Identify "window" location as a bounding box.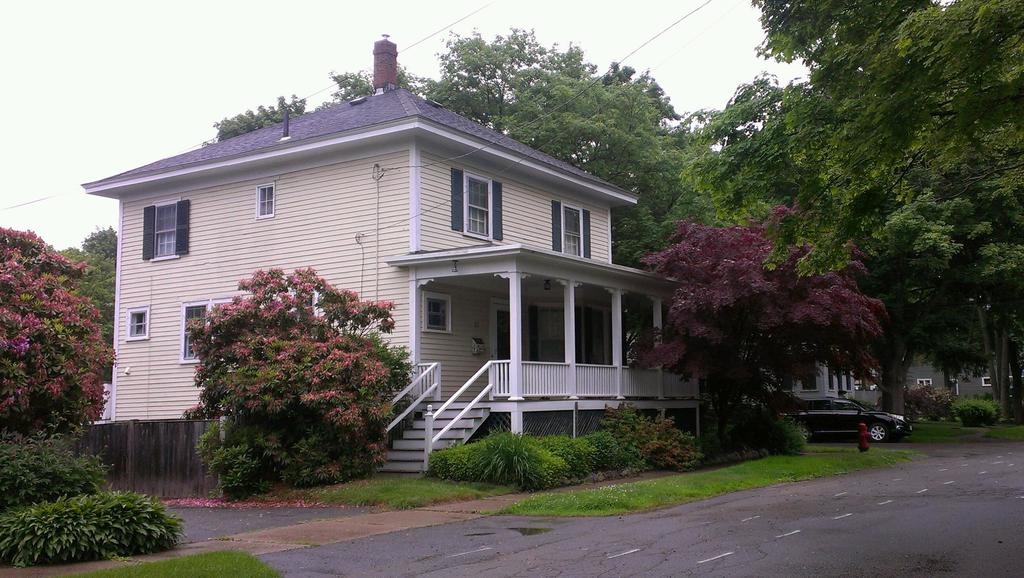
x1=253, y1=180, x2=279, y2=221.
